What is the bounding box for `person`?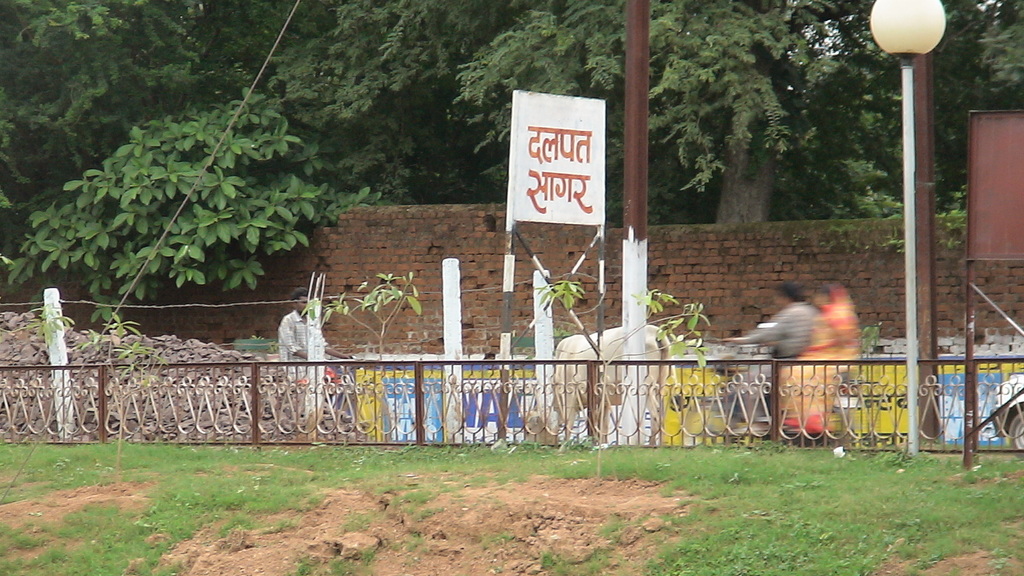
pyautogui.locateOnScreen(778, 277, 856, 433).
